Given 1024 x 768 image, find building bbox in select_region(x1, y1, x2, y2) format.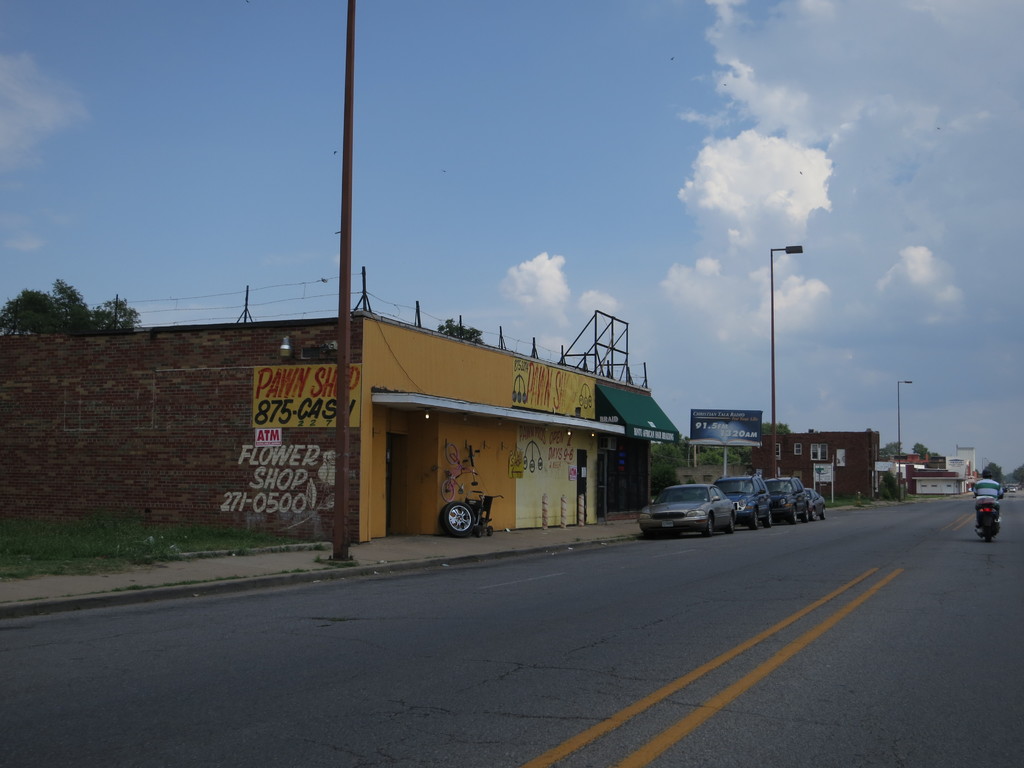
select_region(4, 303, 679, 538).
